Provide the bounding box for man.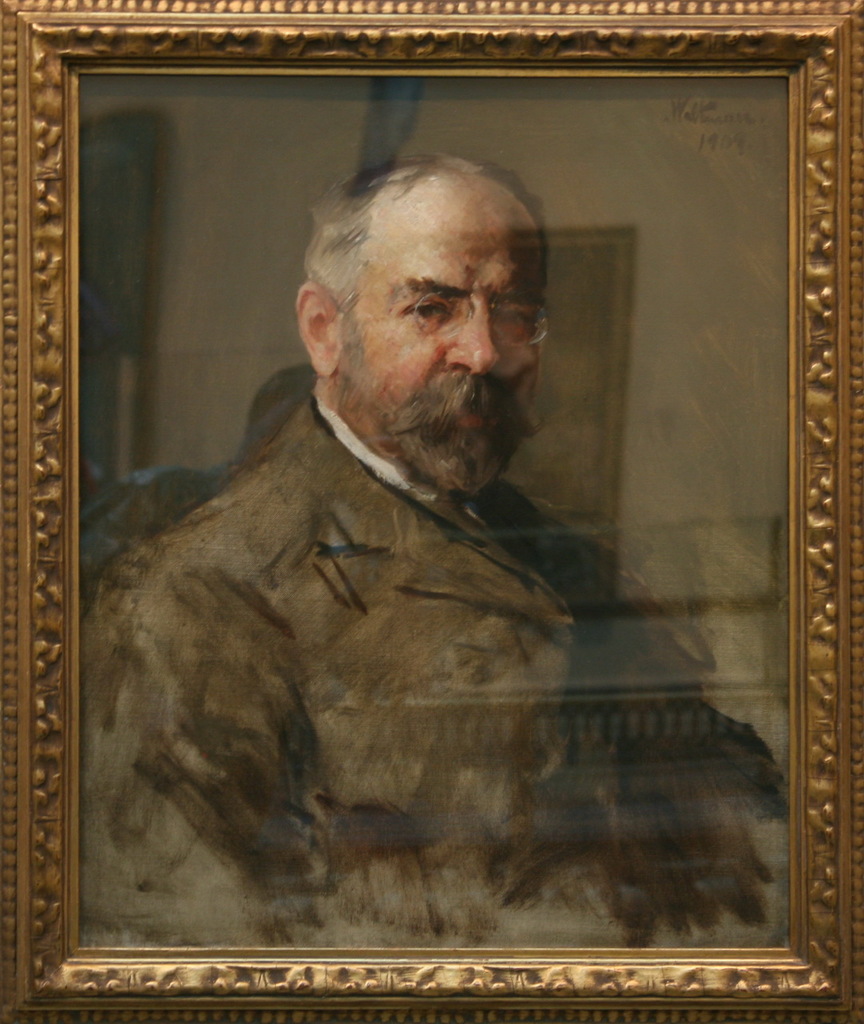
x1=105, y1=131, x2=709, y2=910.
